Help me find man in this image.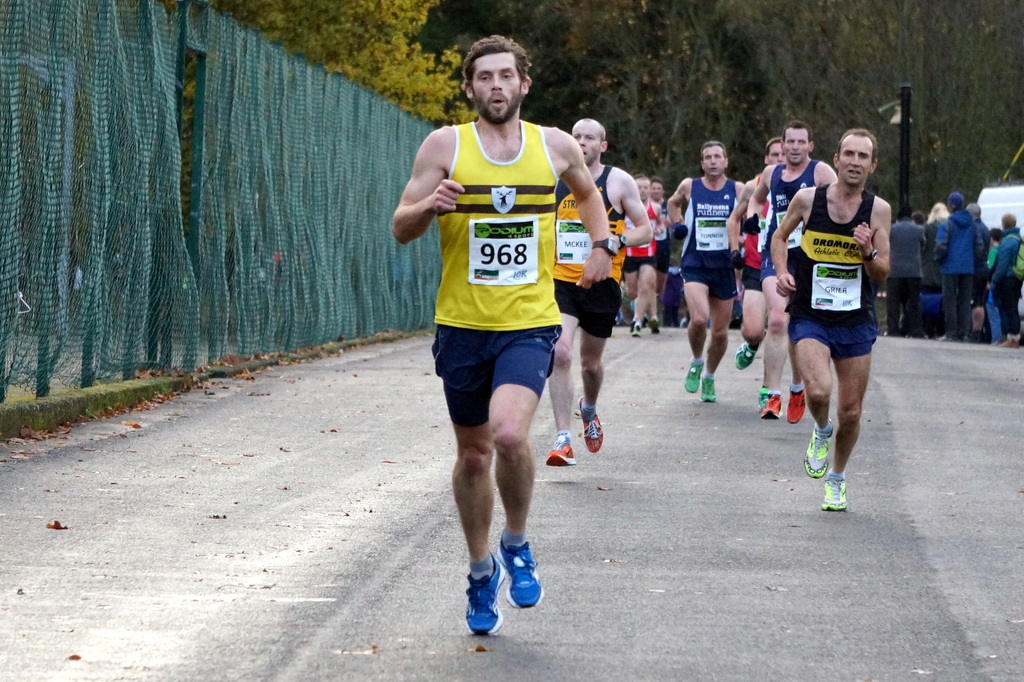
Found it: {"x1": 621, "y1": 172, "x2": 664, "y2": 332}.
